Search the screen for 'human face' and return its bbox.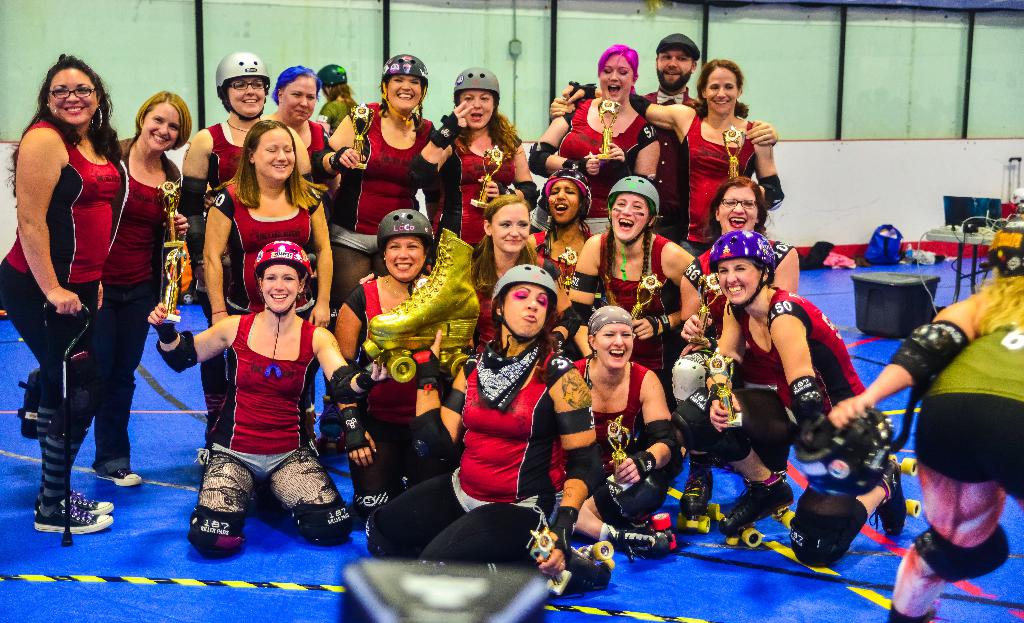
Found: 717:258:758:303.
